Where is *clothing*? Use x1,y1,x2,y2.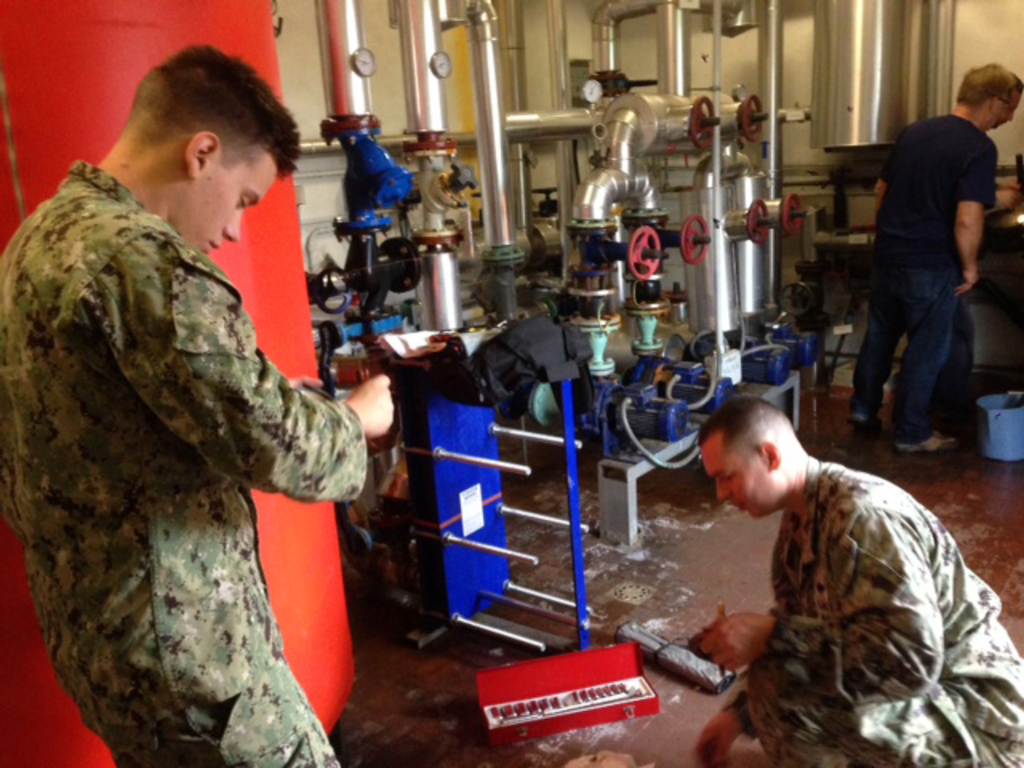
854,104,1000,413.
